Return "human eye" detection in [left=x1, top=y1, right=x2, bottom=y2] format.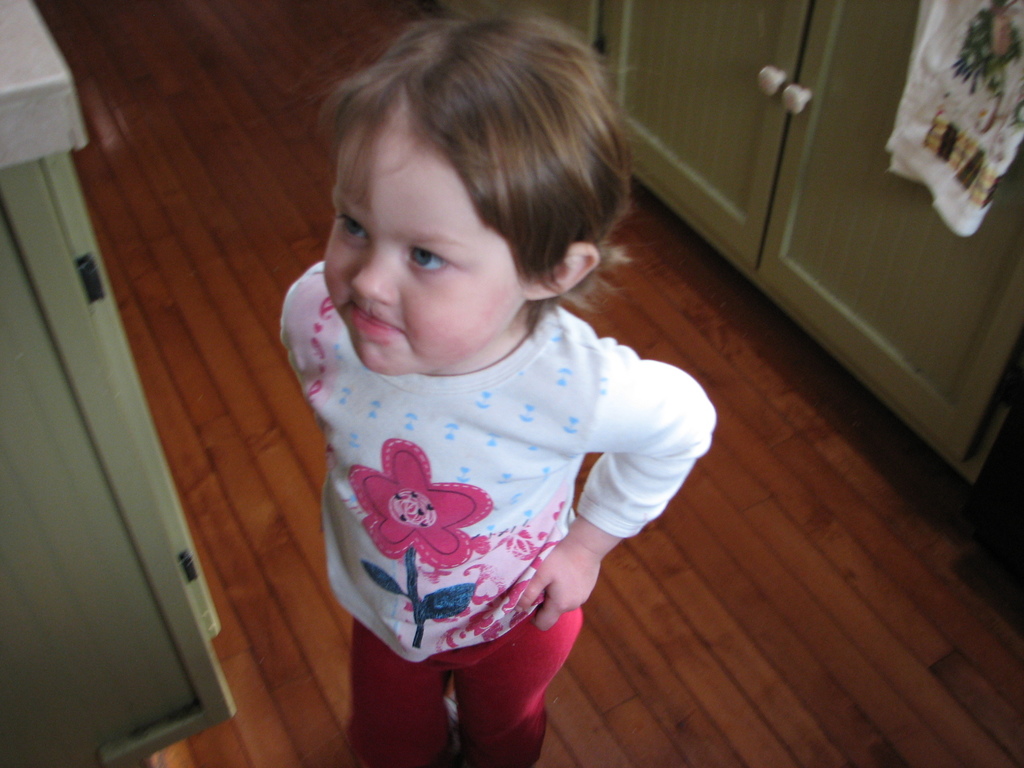
[left=403, top=244, right=453, bottom=276].
